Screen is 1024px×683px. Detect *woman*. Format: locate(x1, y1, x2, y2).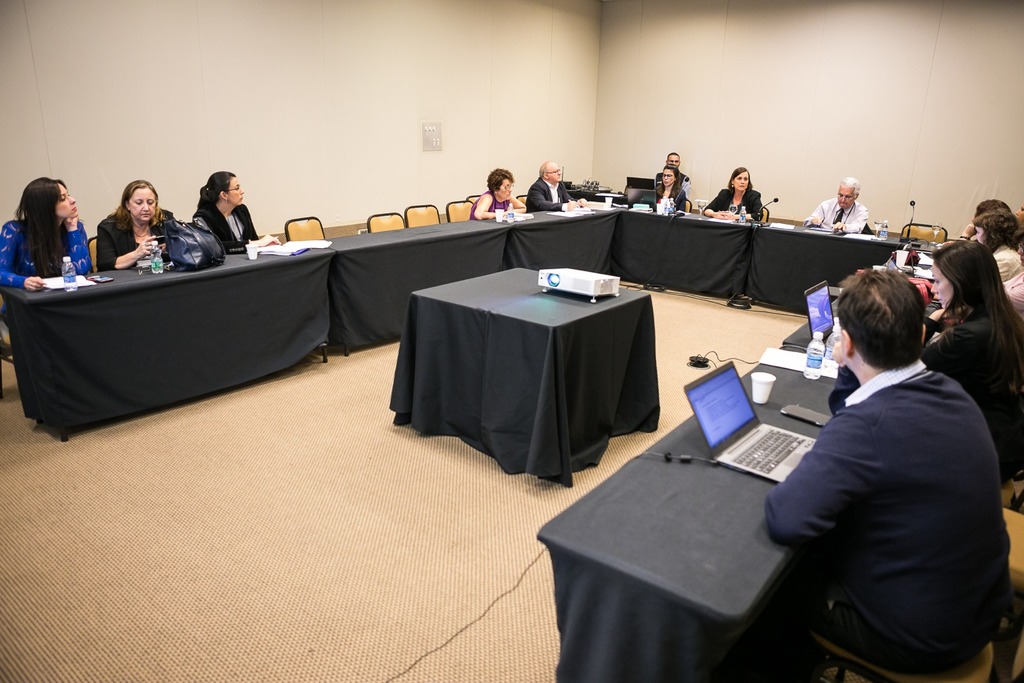
locate(656, 162, 686, 210).
